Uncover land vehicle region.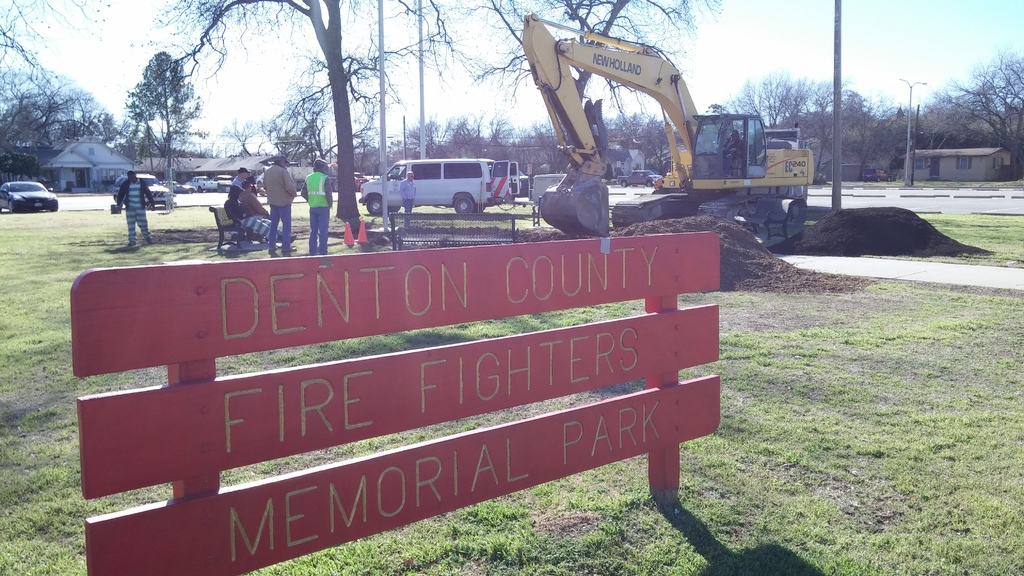
Uncovered: 0:182:56:212.
